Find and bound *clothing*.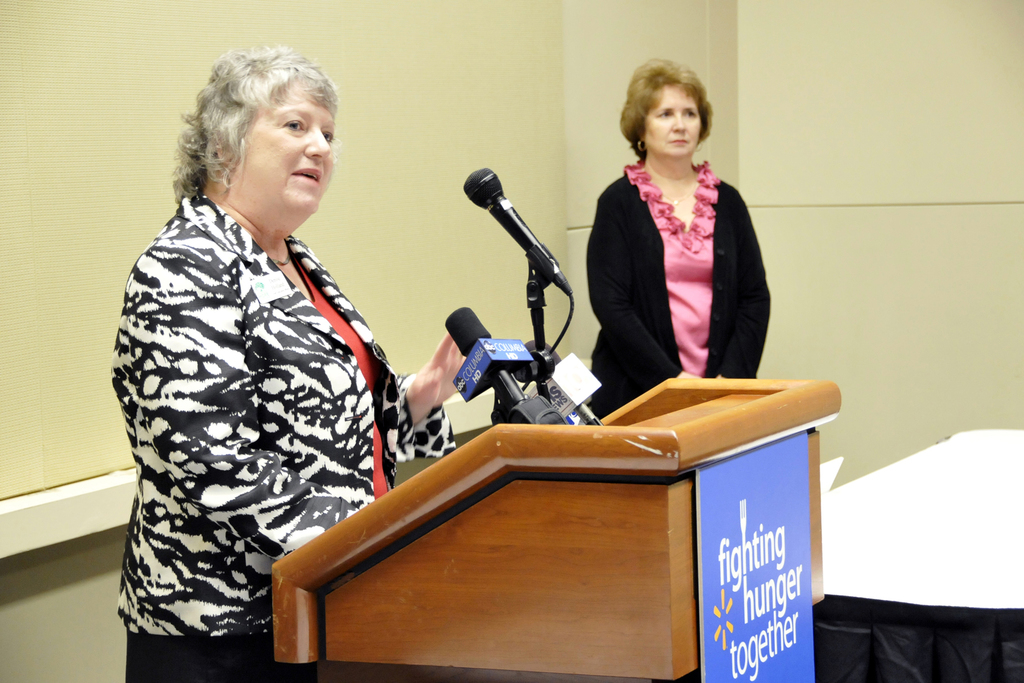
Bound: (x1=107, y1=128, x2=424, y2=657).
